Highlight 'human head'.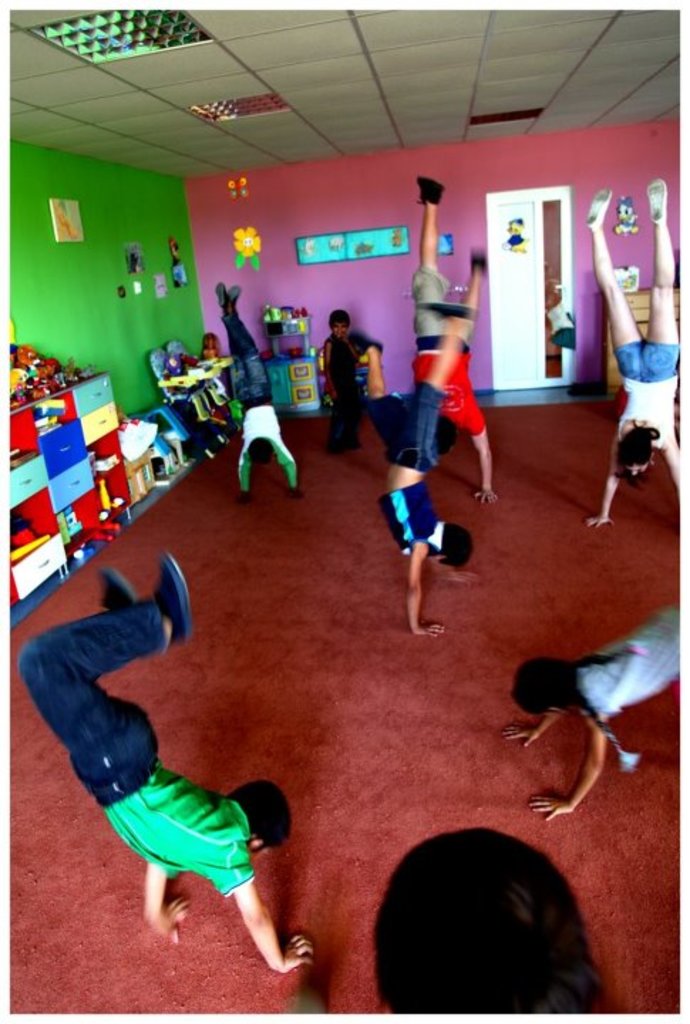
Highlighted region: 506:658:579:713.
